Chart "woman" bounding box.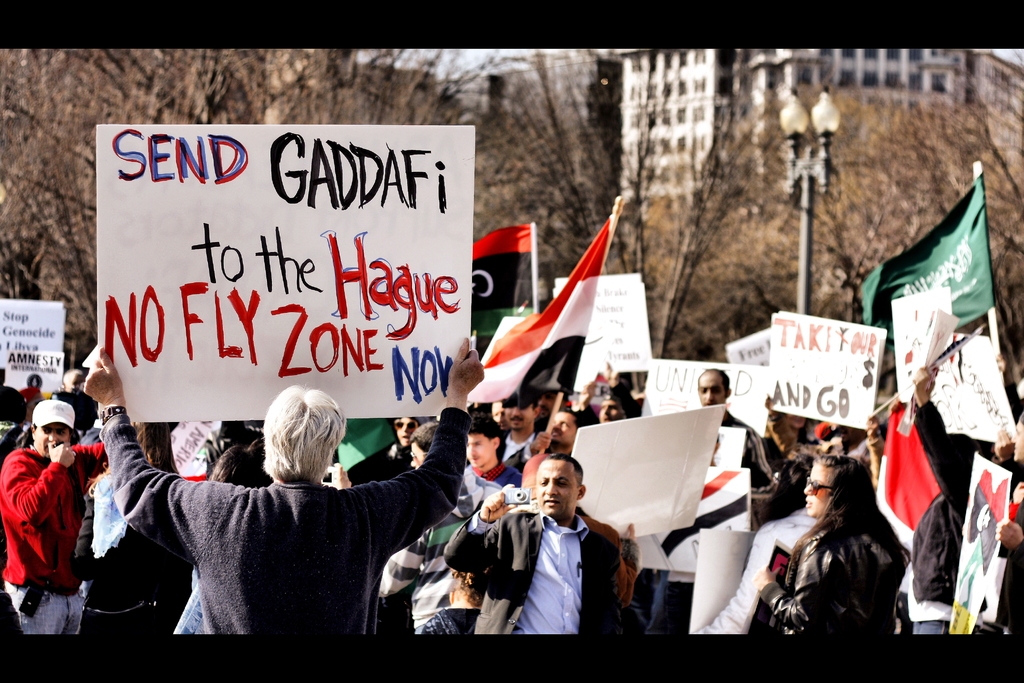
Charted: 748, 440, 908, 642.
